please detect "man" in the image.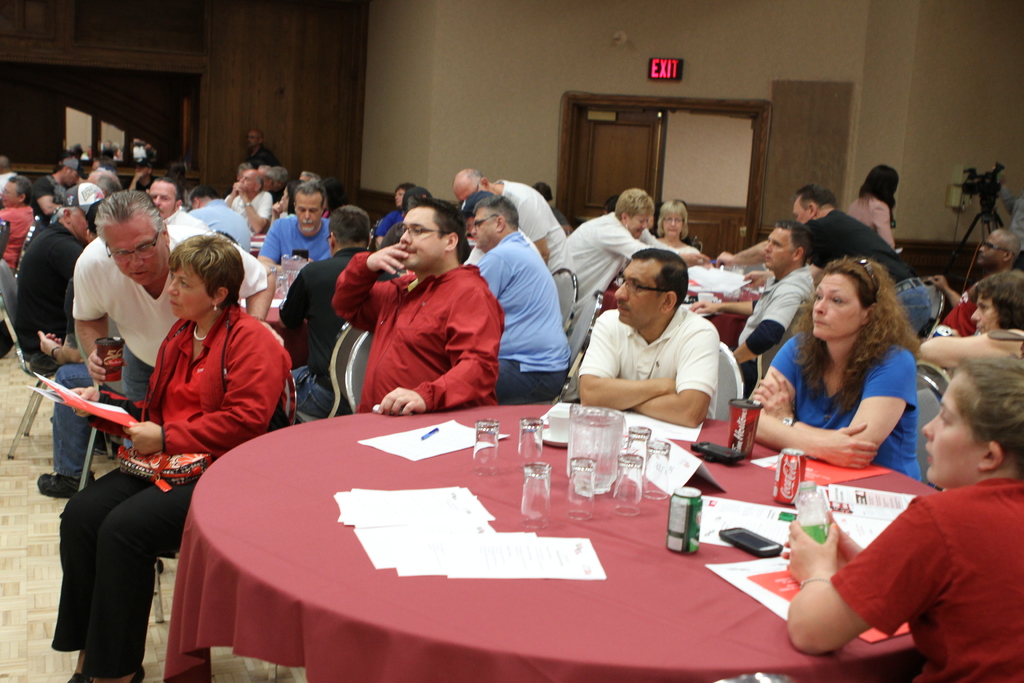
bbox=(335, 193, 526, 429).
